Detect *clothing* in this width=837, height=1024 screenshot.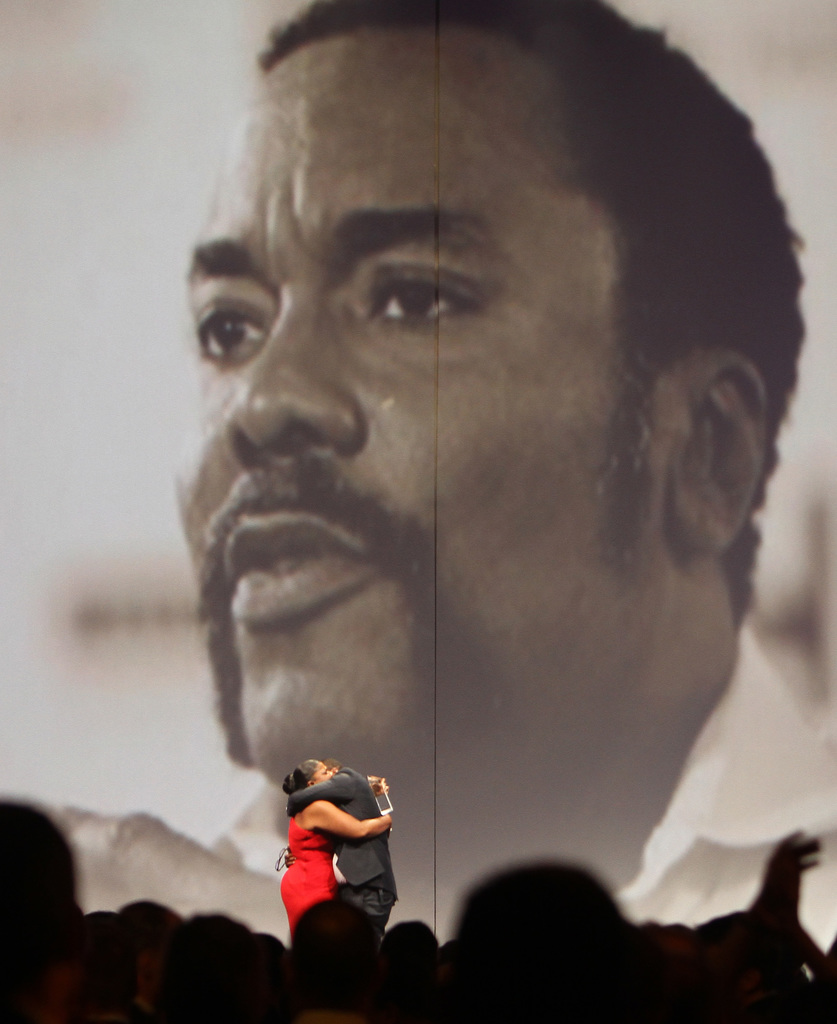
Detection: locate(269, 814, 334, 921).
